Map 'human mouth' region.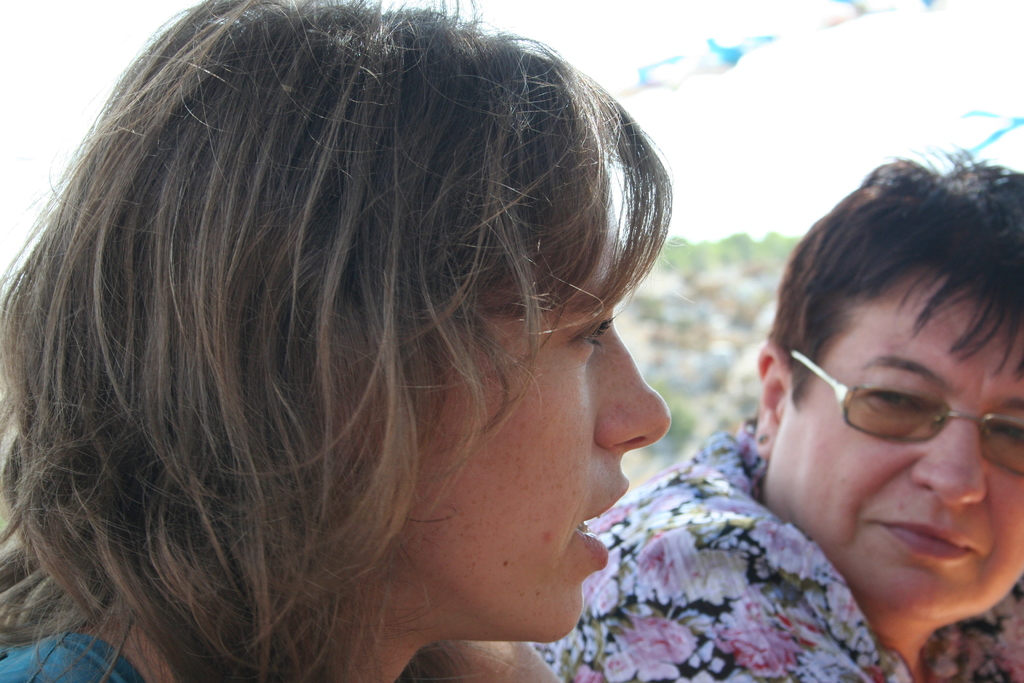
Mapped to {"left": 878, "top": 514, "right": 978, "bottom": 557}.
